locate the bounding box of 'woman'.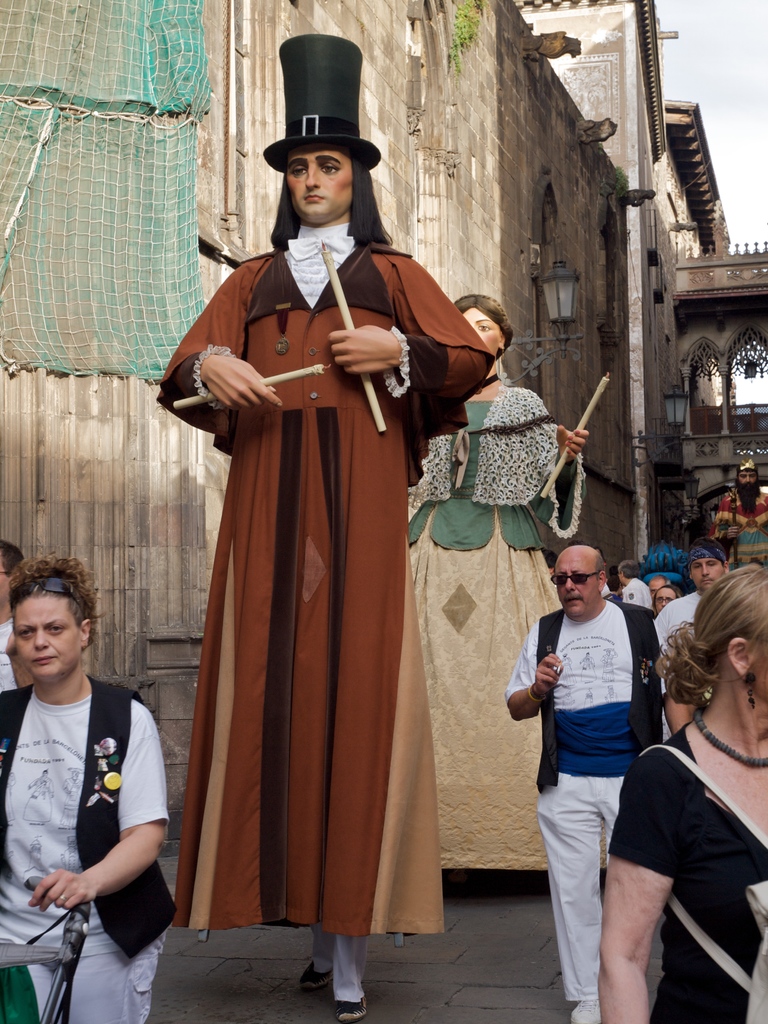
Bounding box: select_region(412, 291, 592, 872).
